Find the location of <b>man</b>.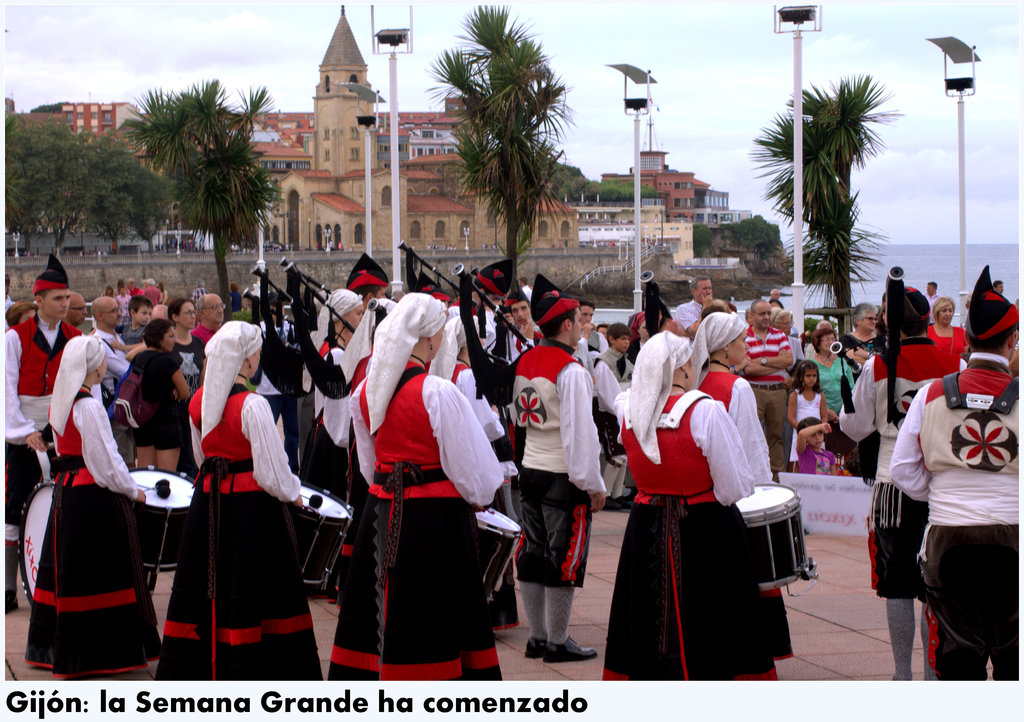
Location: Rect(65, 292, 85, 324).
